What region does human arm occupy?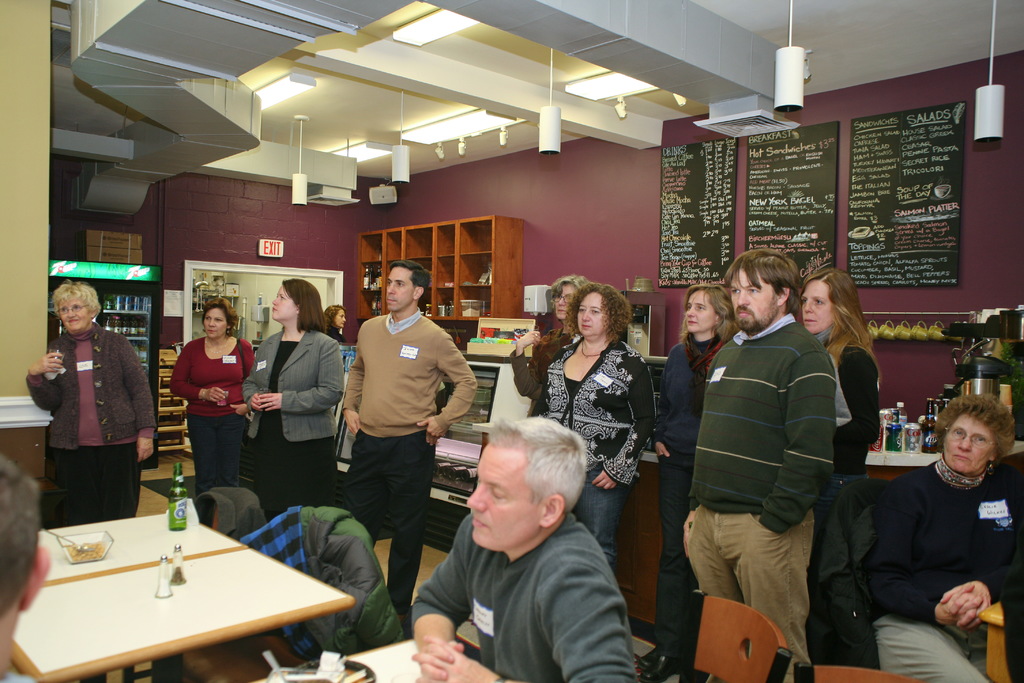
x1=170 y1=344 x2=237 y2=404.
